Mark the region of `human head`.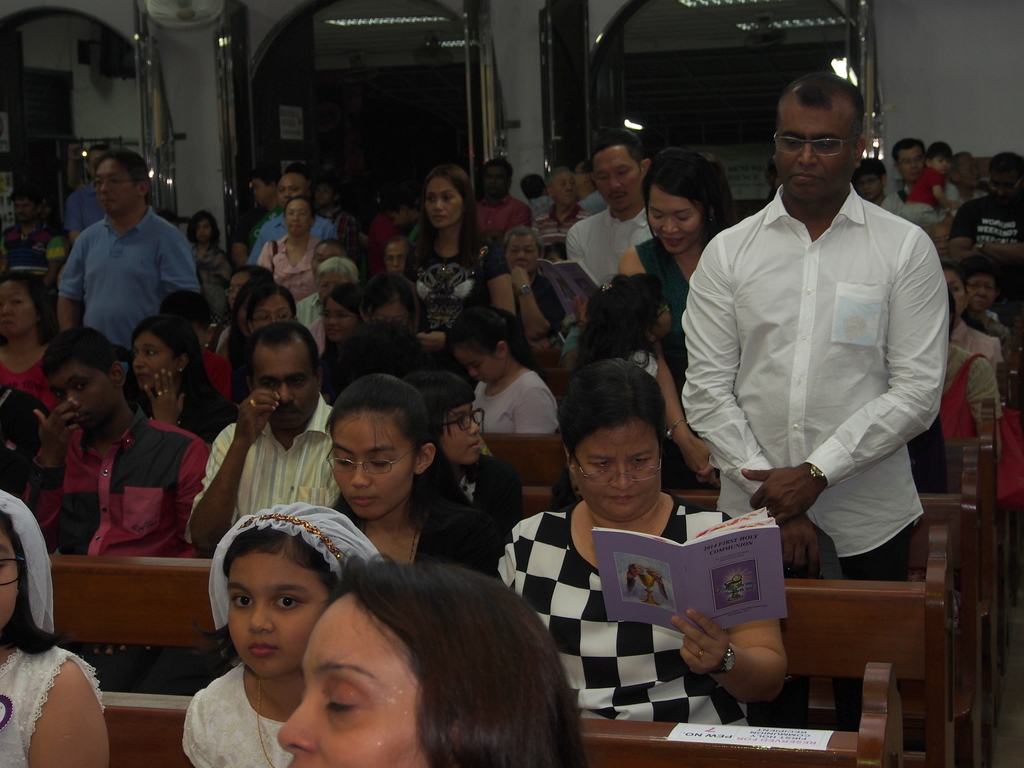
Region: (x1=0, y1=271, x2=45, y2=338).
